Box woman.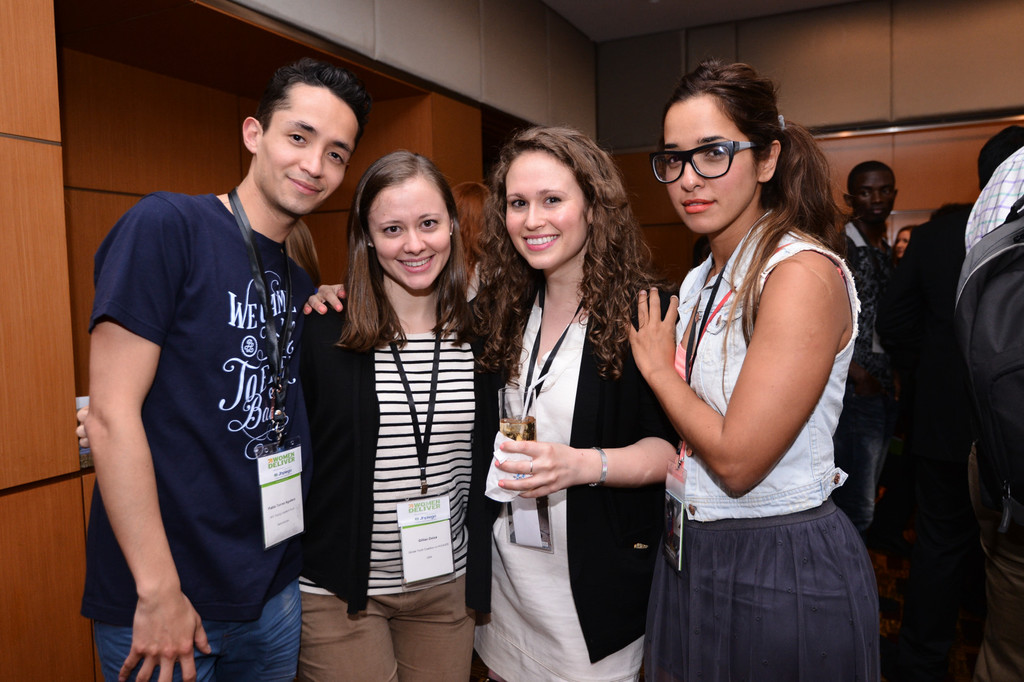
rect(291, 147, 486, 681).
